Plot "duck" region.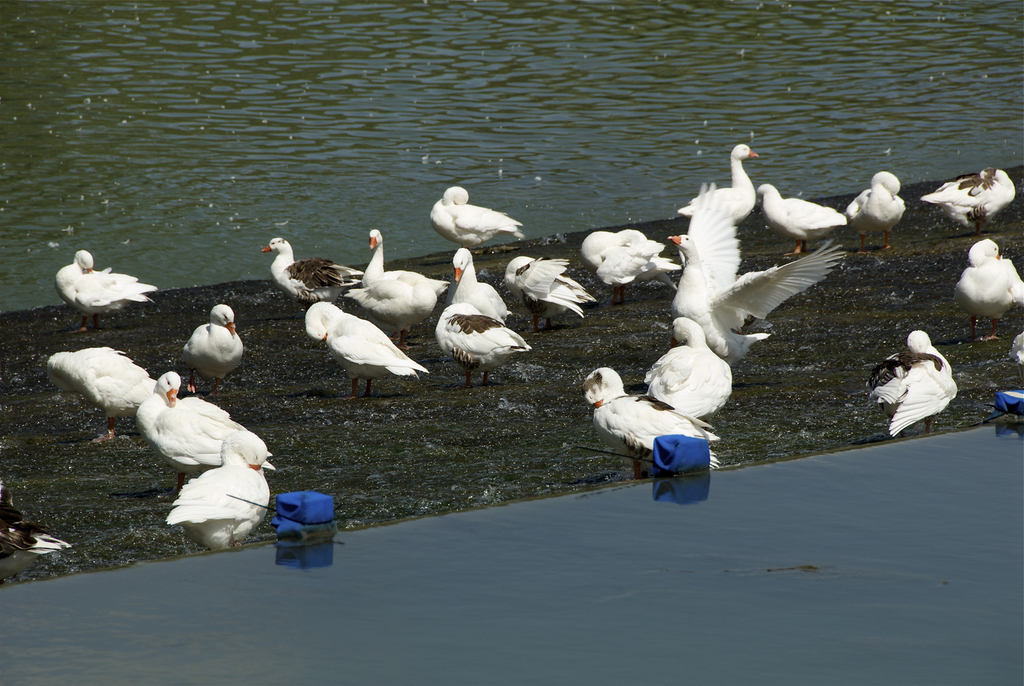
Plotted at select_region(164, 300, 244, 380).
